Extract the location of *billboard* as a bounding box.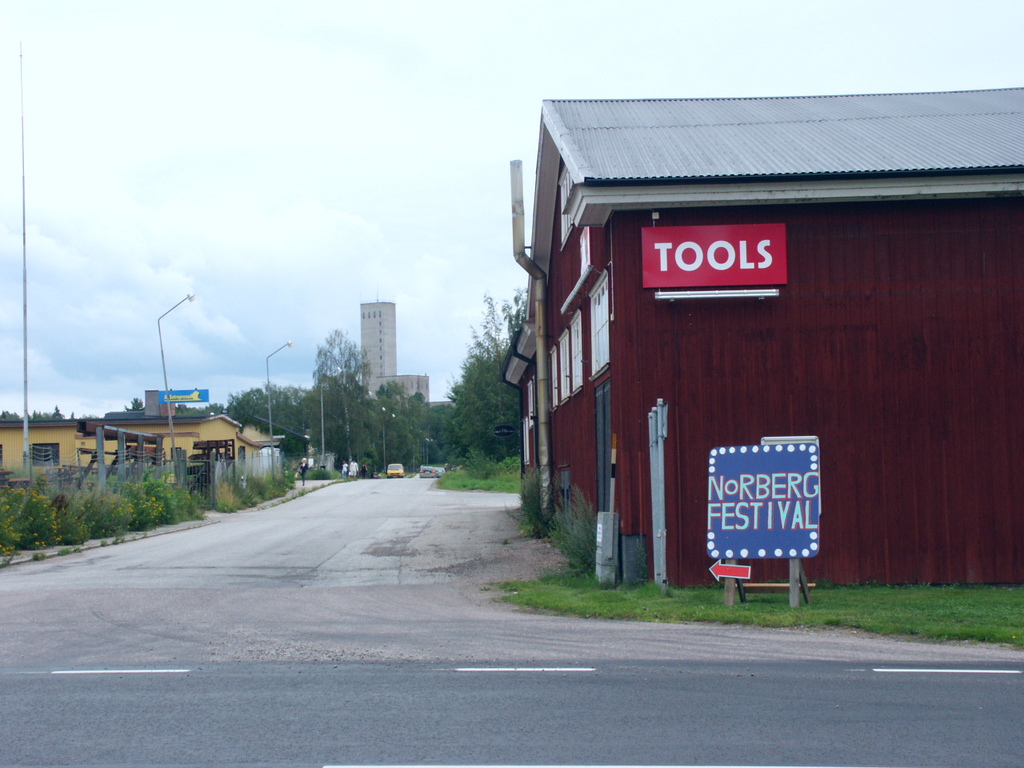
bbox(711, 450, 822, 560).
